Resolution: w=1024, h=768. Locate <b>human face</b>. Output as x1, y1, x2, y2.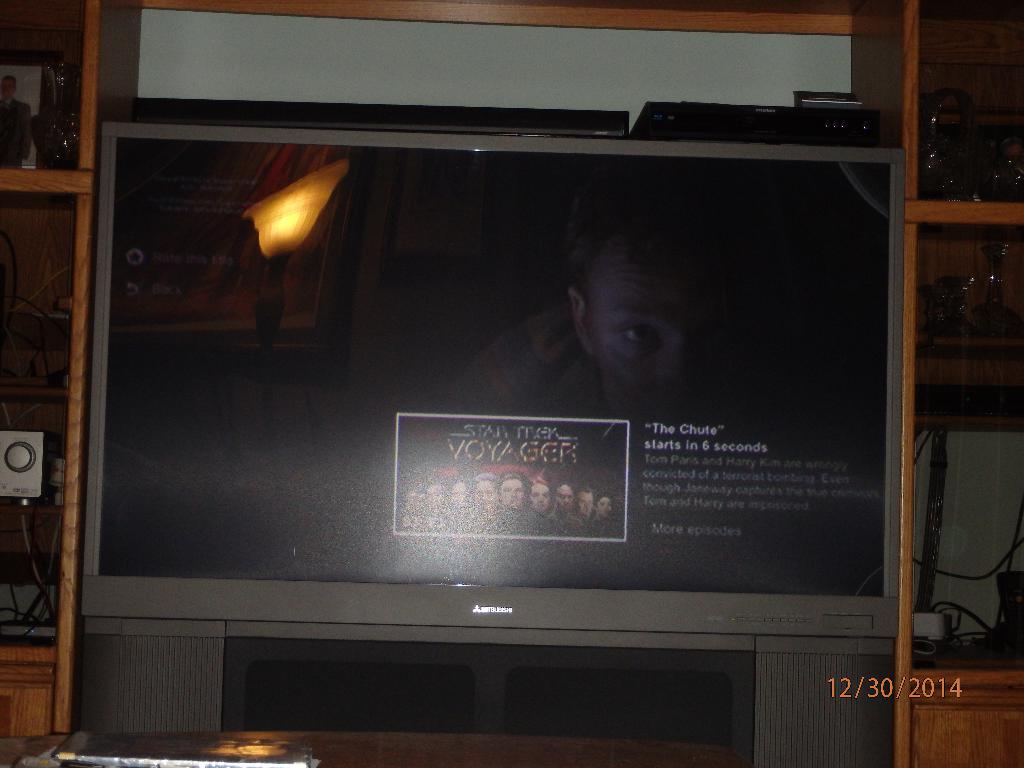
591, 238, 721, 424.
